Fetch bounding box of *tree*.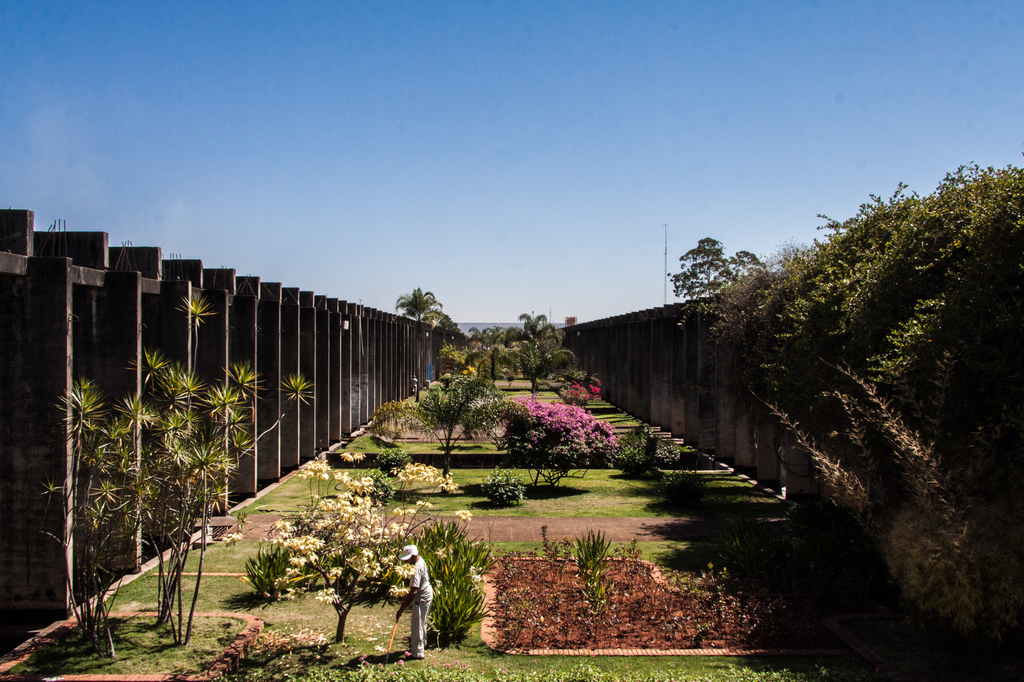
Bbox: pyautogui.locateOnScreen(384, 283, 451, 397).
